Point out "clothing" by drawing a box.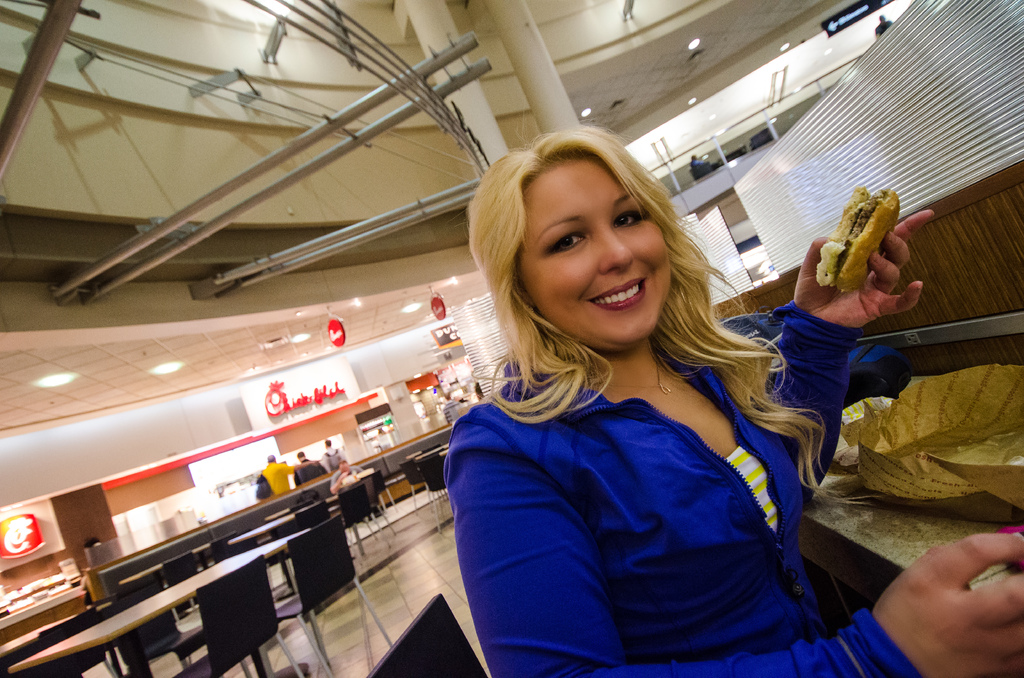
locate(328, 467, 362, 483).
